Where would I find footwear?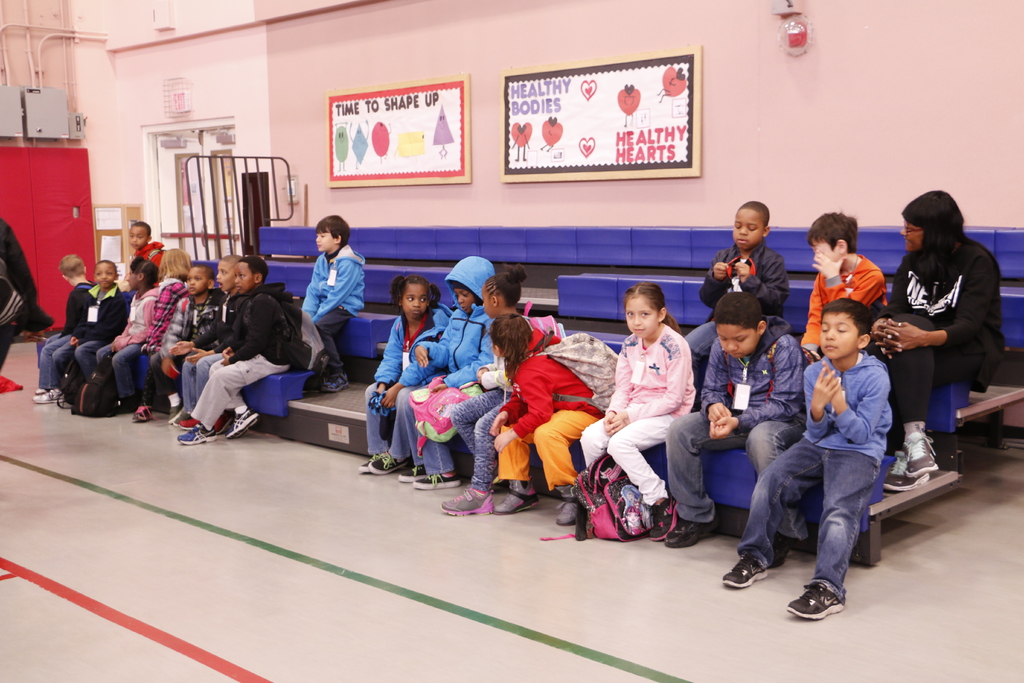
At (x1=664, y1=511, x2=720, y2=547).
